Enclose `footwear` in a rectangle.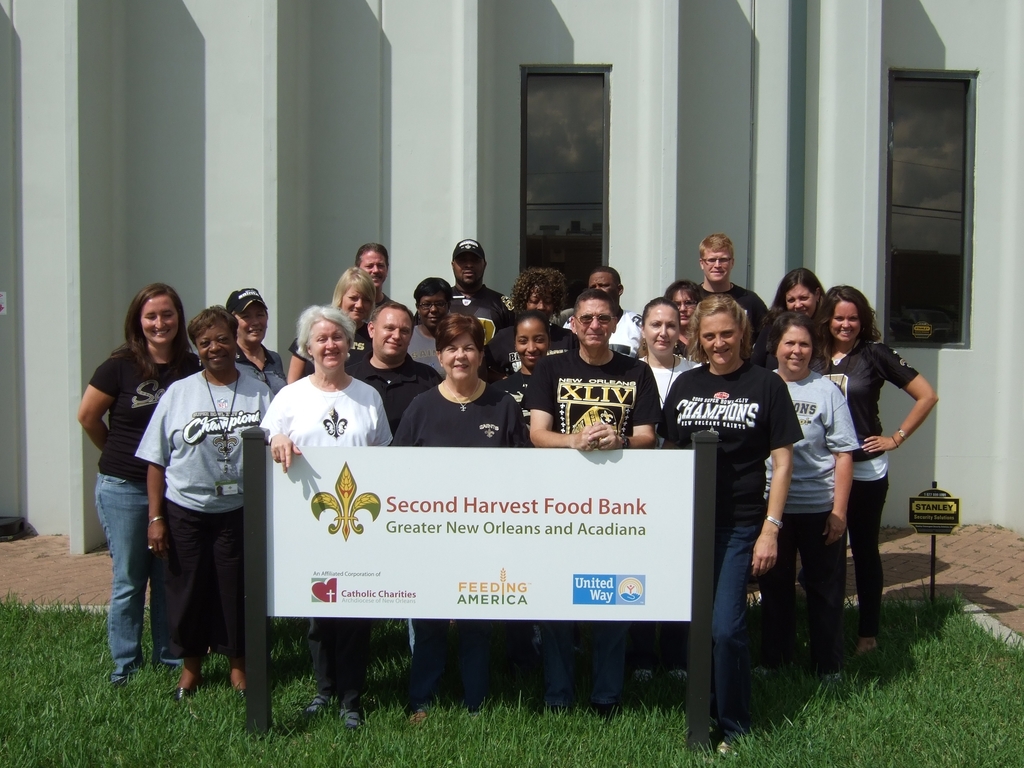
[x1=824, y1=669, x2=841, y2=687].
